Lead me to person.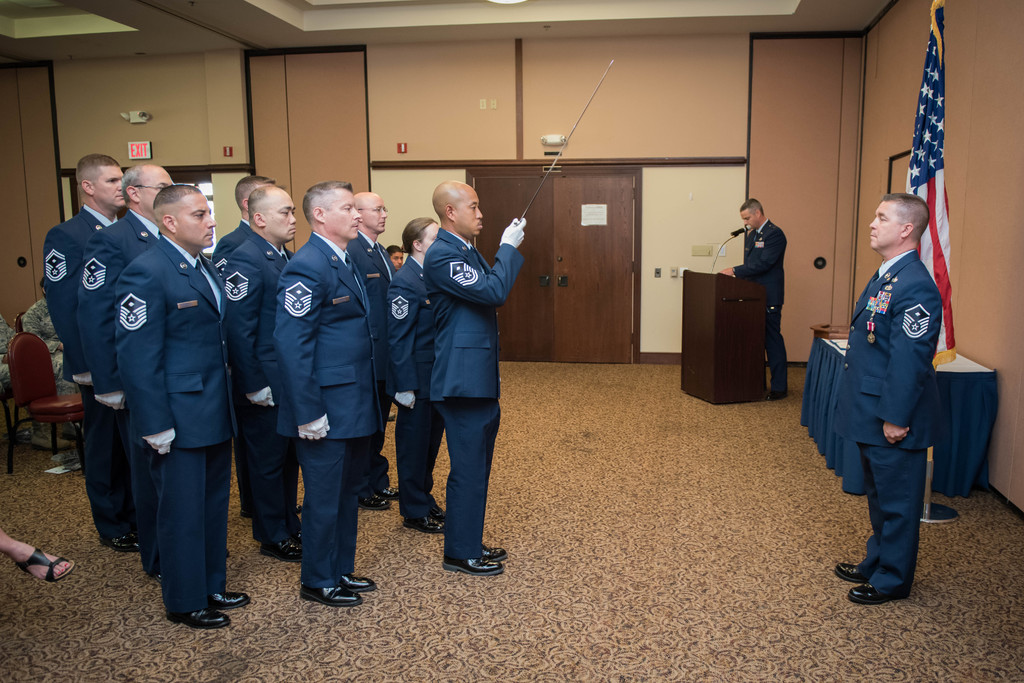
Lead to l=348, t=189, r=402, b=512.
